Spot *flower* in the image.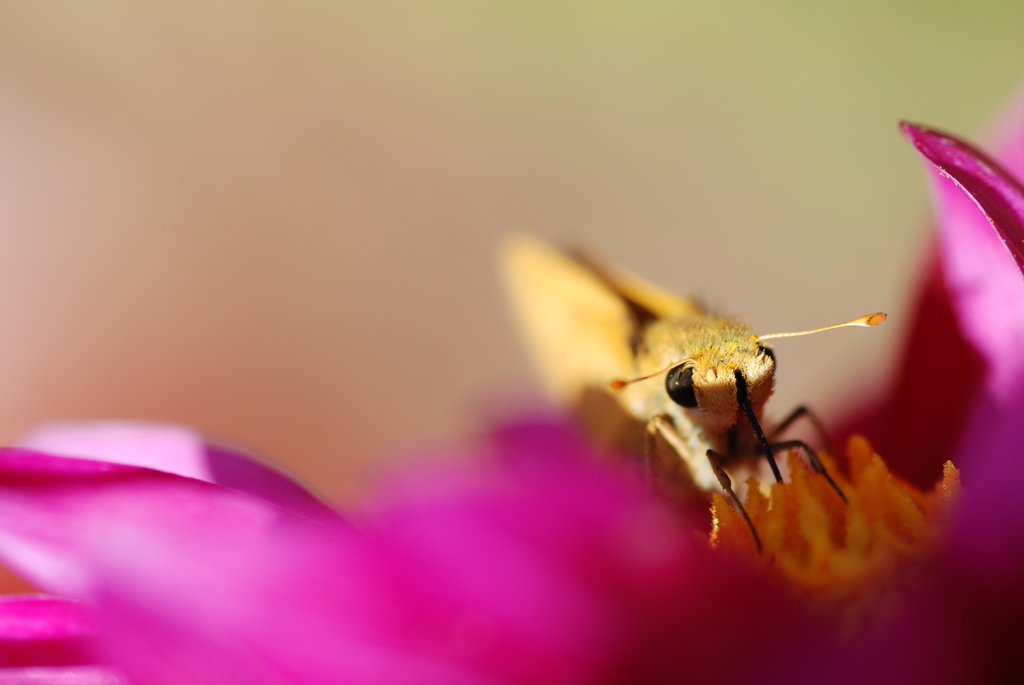
*flower* found at 0, 89, 1023, 684.
